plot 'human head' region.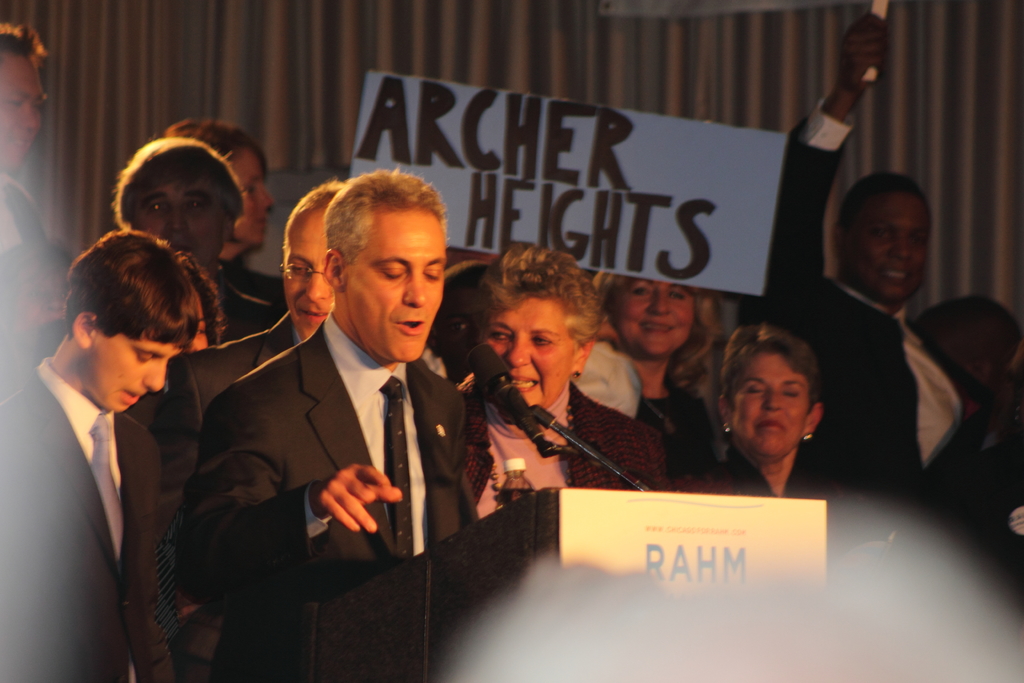
Plotted at [x1=430, y1=259, x2=489, y2=381].
